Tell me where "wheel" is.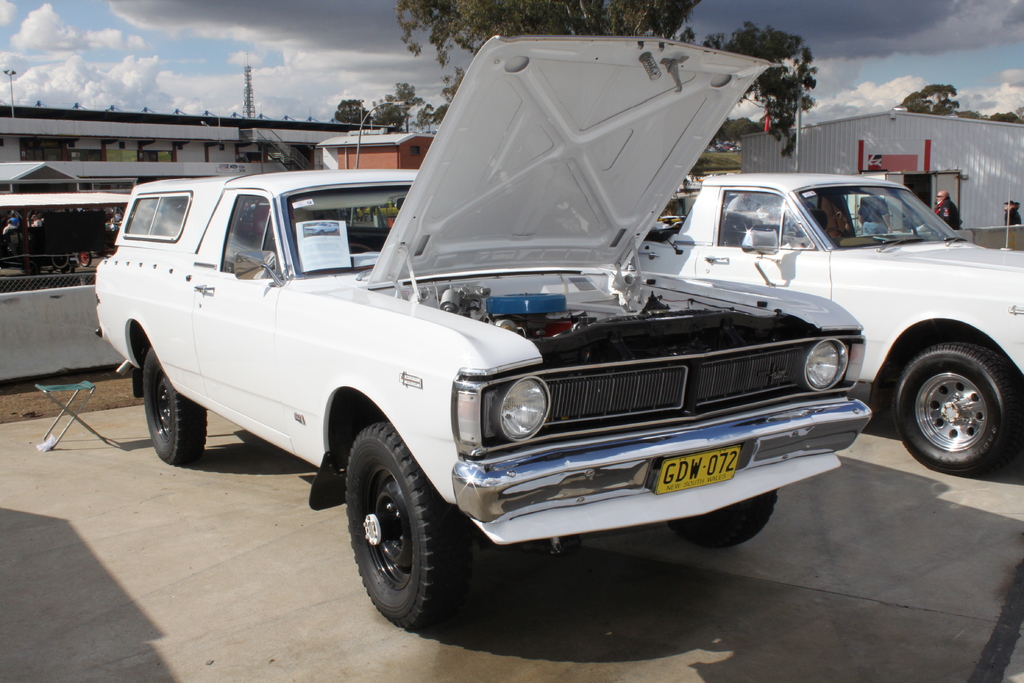
"wheel" is at select_region(334, 421, 449, 629).
